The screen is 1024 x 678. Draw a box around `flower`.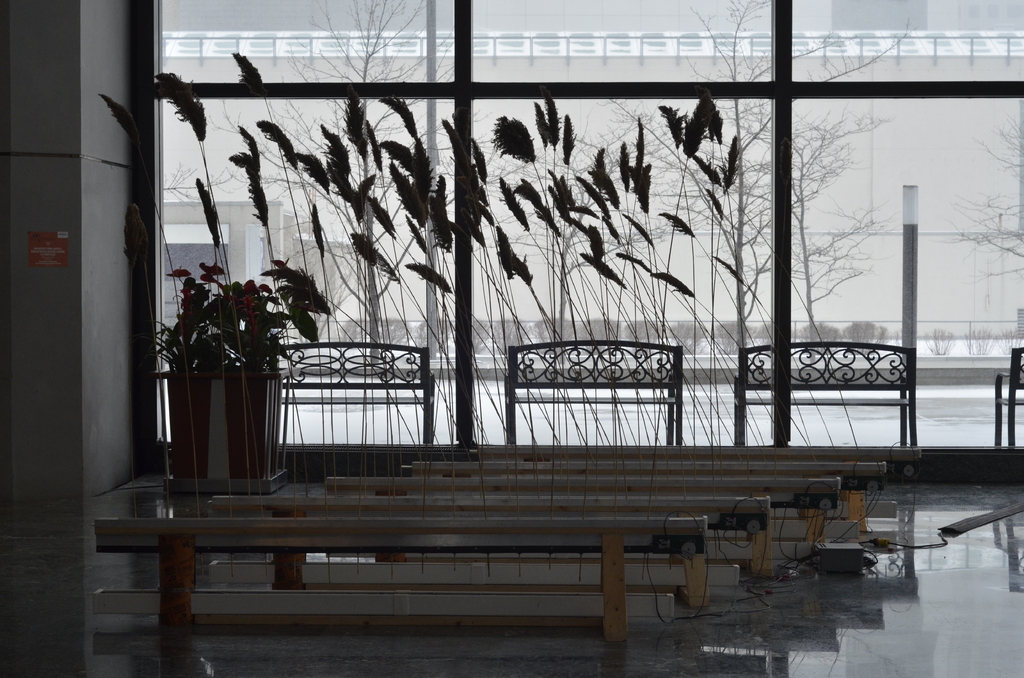
BBox(233, 275, 266, 334).
